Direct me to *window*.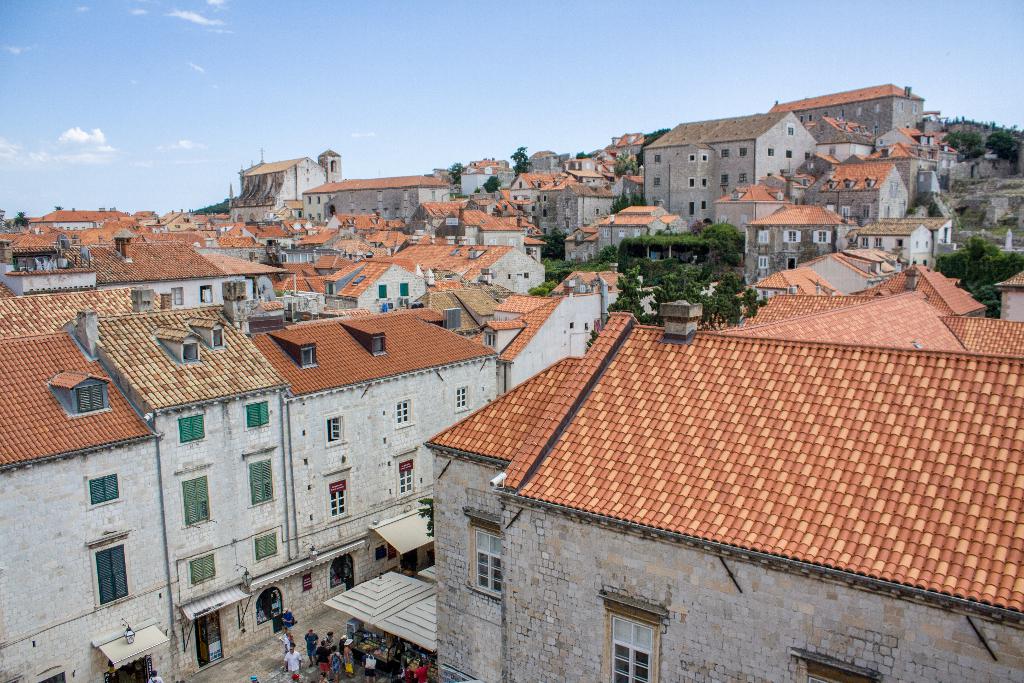
Direction: region(257, 530, 278, 561).
